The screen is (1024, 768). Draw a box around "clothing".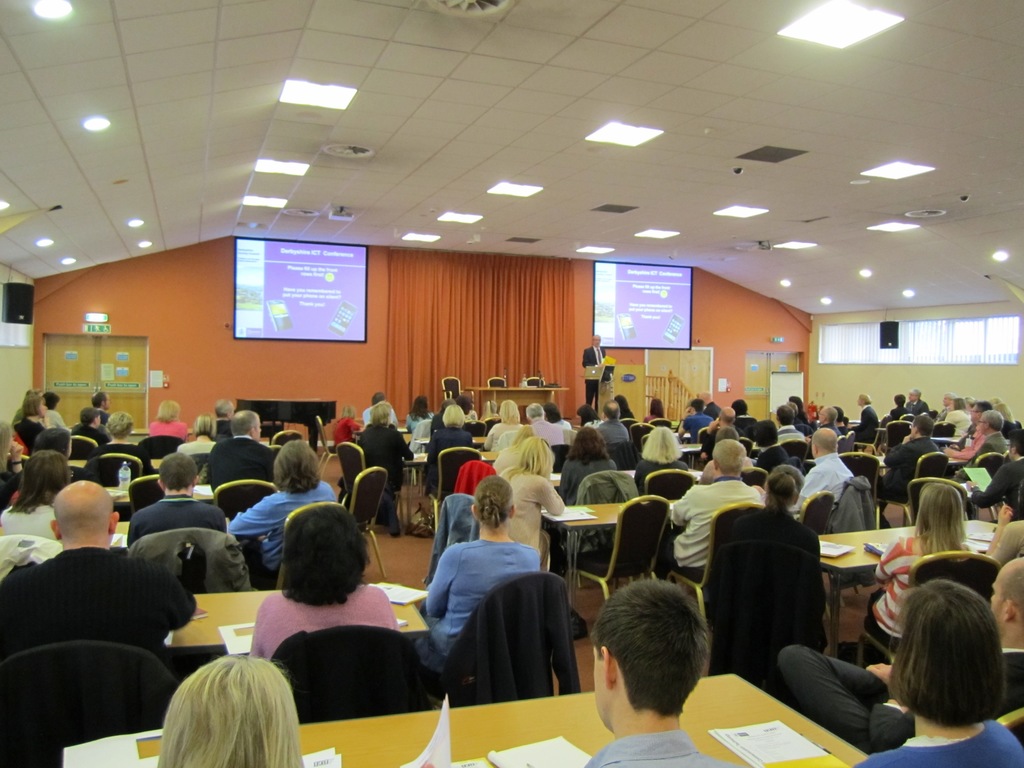
select_region(486, 423, 522, 455).
